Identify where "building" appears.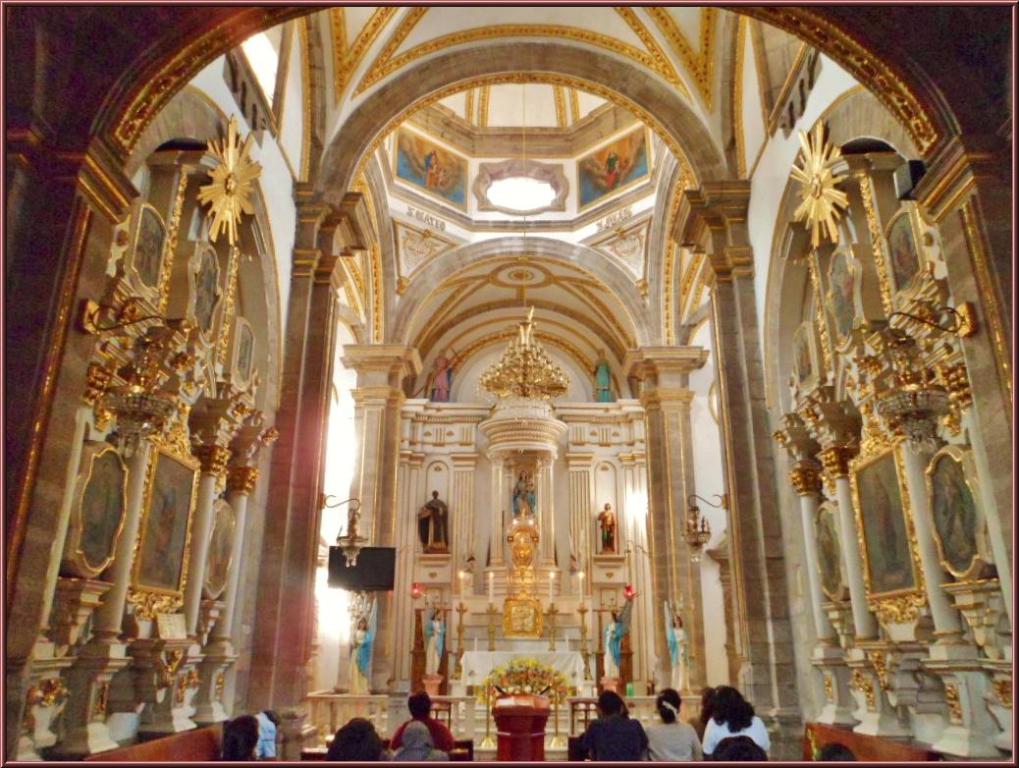
Appears at <bbox>0, 0, 1018, 767</bbox>.
